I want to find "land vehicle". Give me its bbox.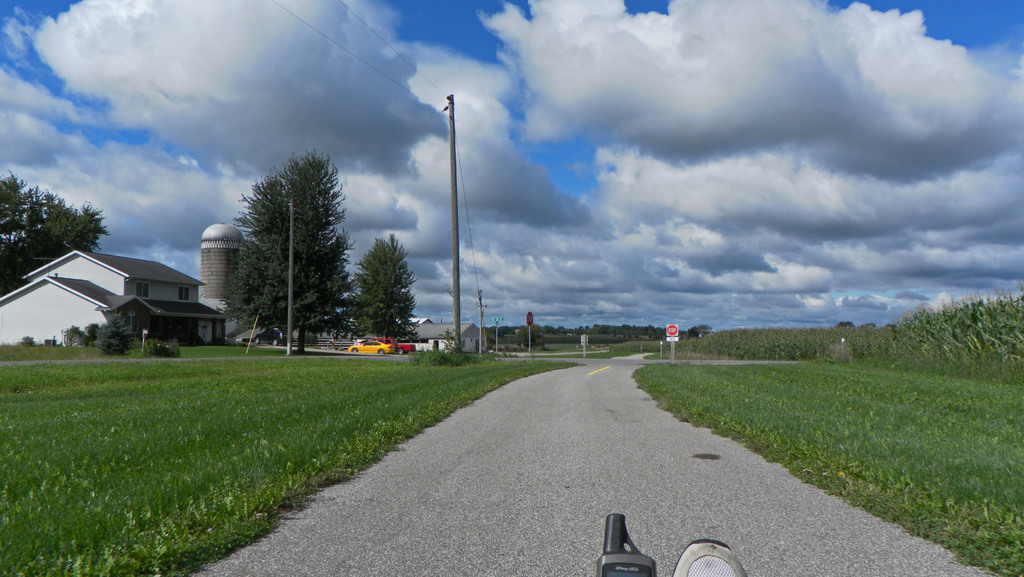
Rect(345, 339, 395, 354).
